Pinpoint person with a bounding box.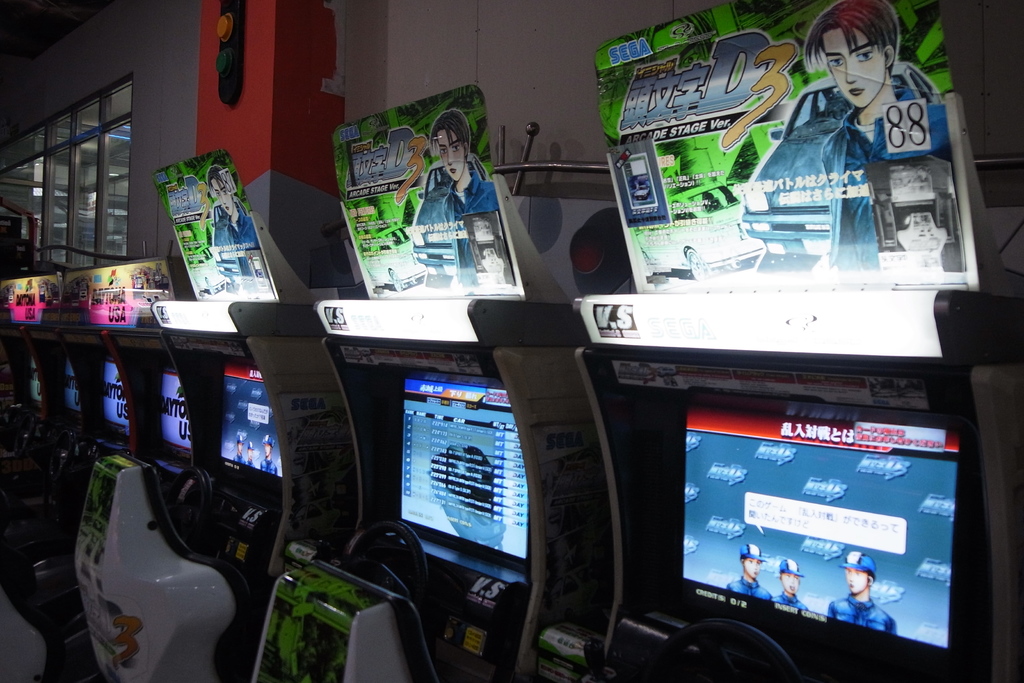
(x1=415, y1=105, x2=497, y2=252).
